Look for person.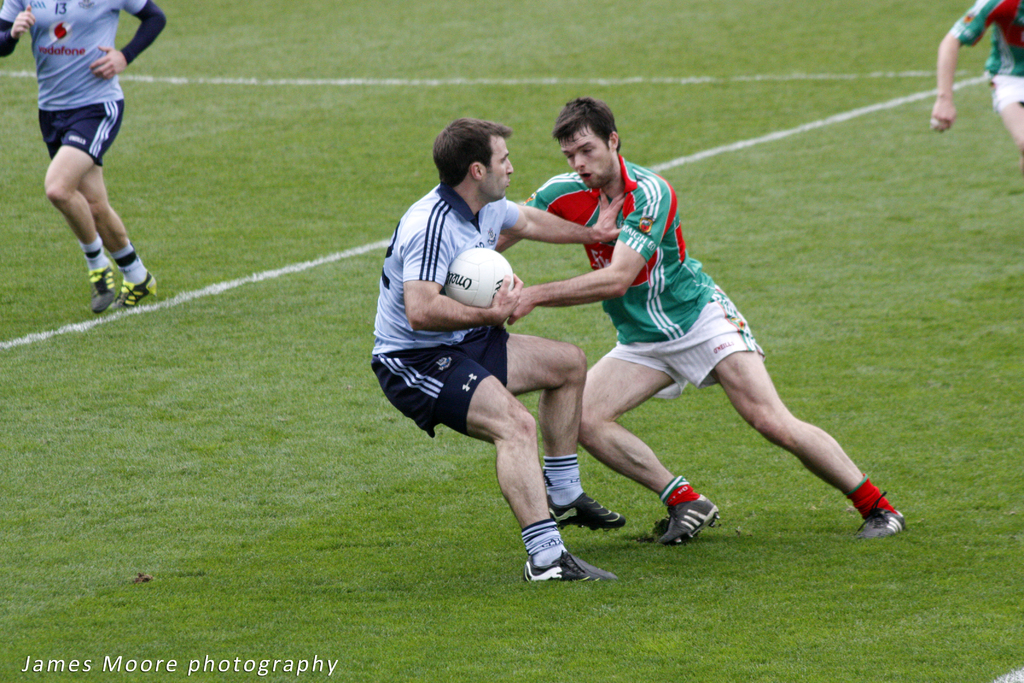
Found: left=369, top=111, right=636, bottom=585.
